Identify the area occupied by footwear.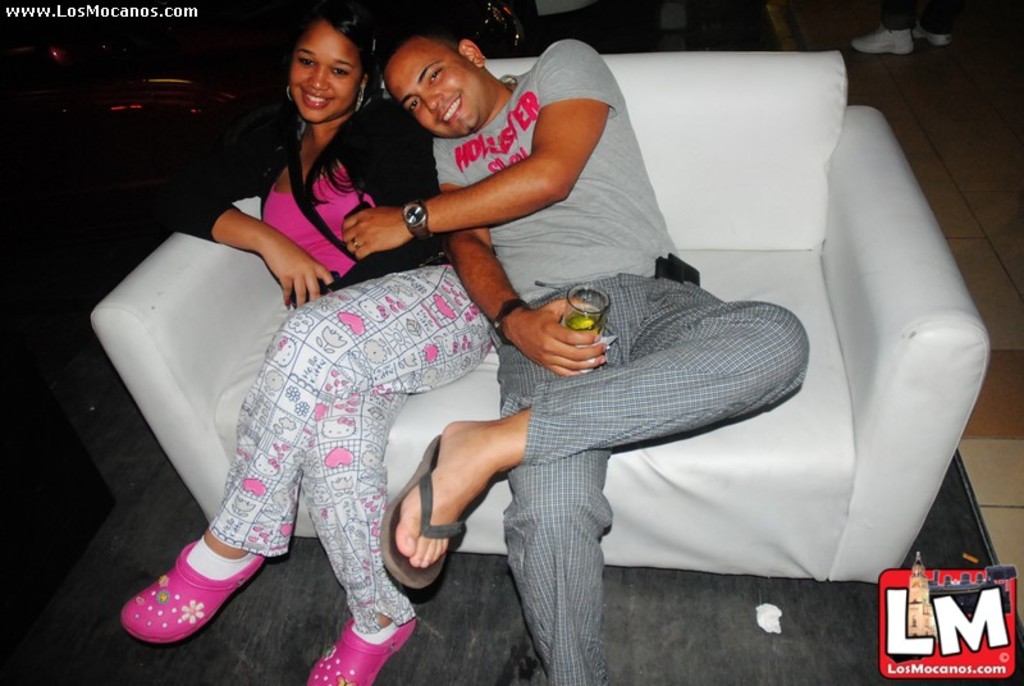
Area: [left=116, top=534, right=256, bottom=657].
